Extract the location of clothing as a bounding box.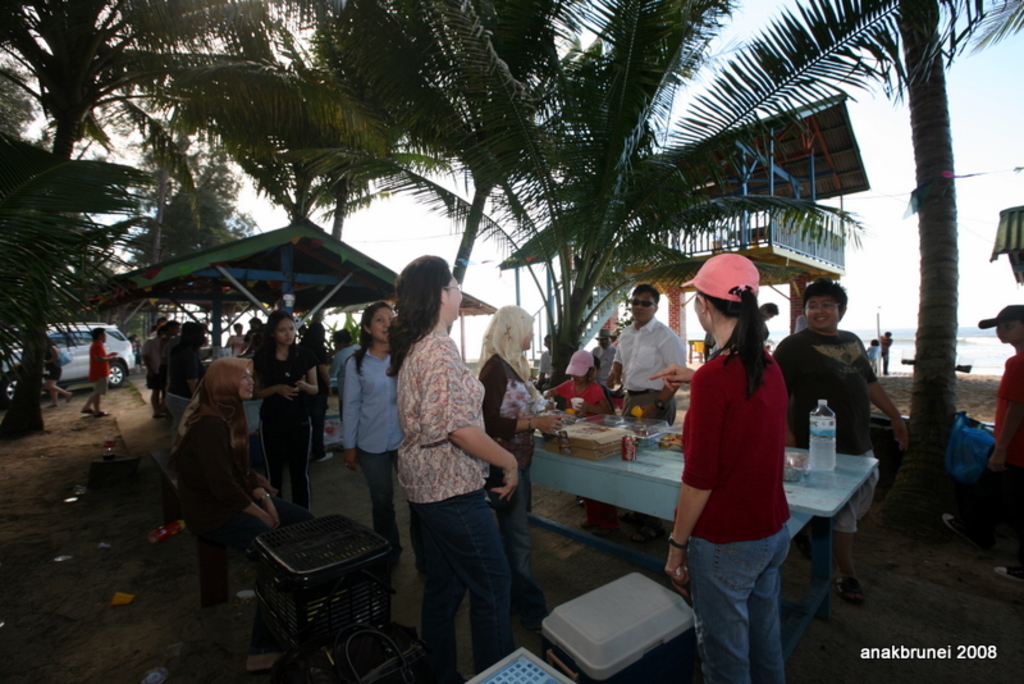
box=[589, 342, 618, 391].
